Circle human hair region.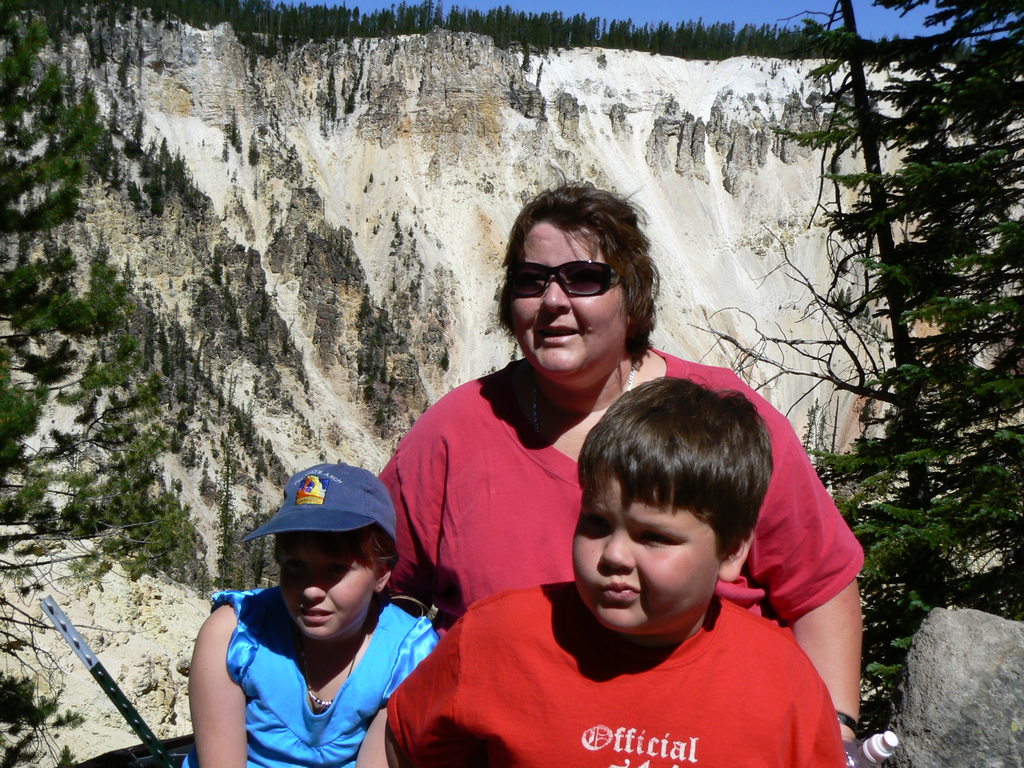
Region: {"left": 572, "top": 383, "right": 773, "bottom": 569}.
